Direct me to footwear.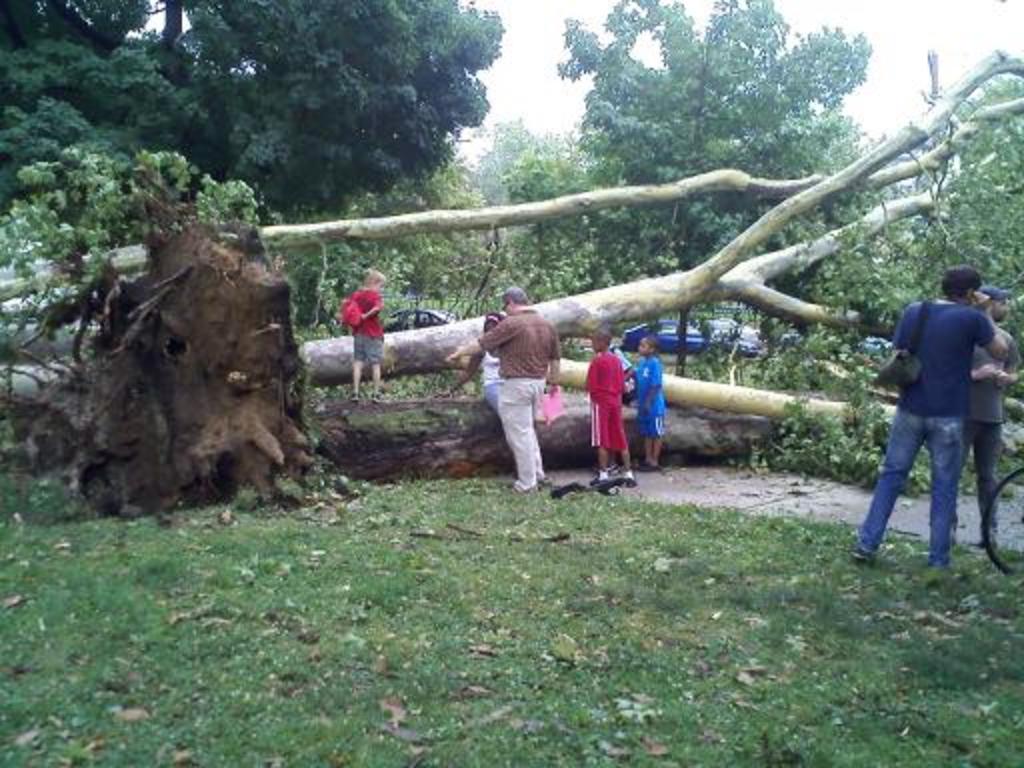
Direction: 598 472 636 488.
